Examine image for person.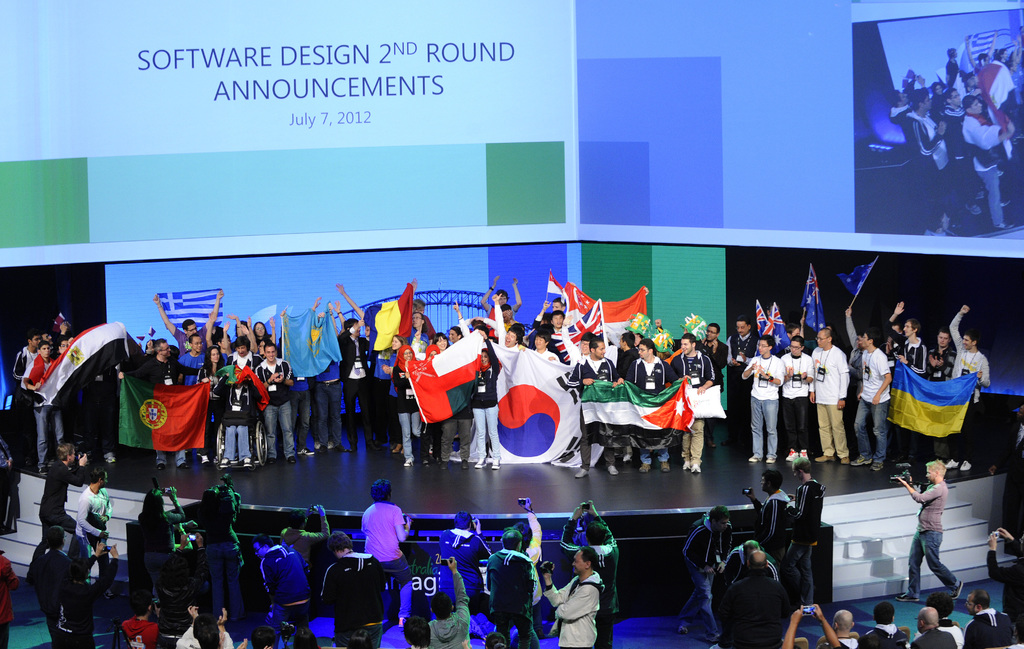
Examination result: <box>817,613,862,648</box>.
